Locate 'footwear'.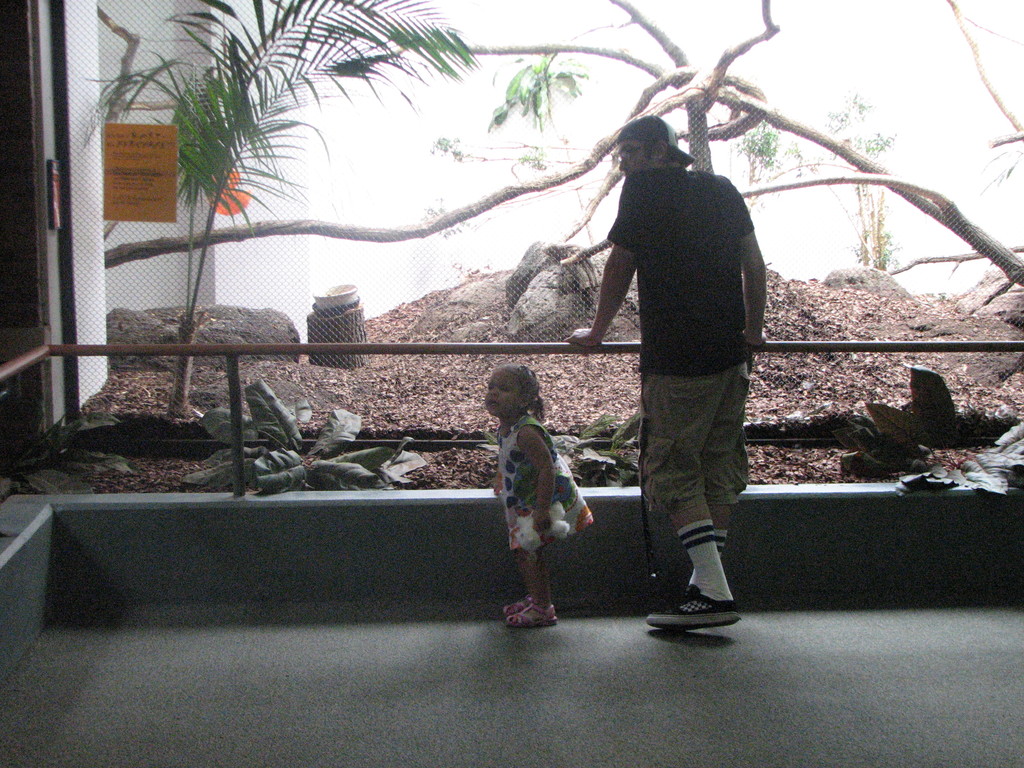
Bounding box: box(656, 589, 697, 637).
